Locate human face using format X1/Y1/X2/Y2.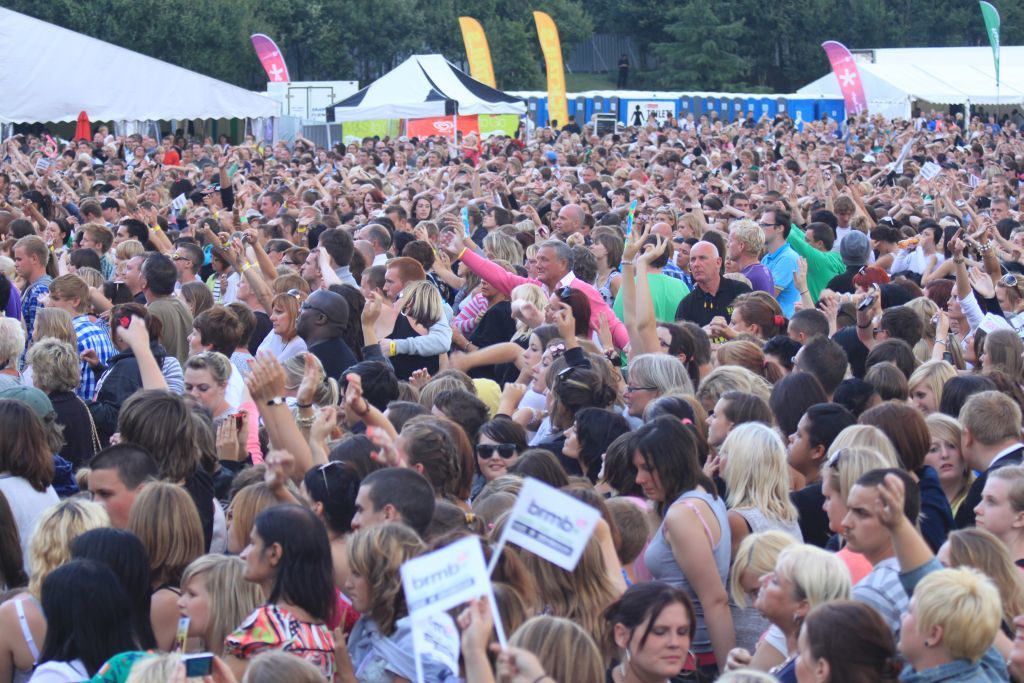
393/155/405/165.
